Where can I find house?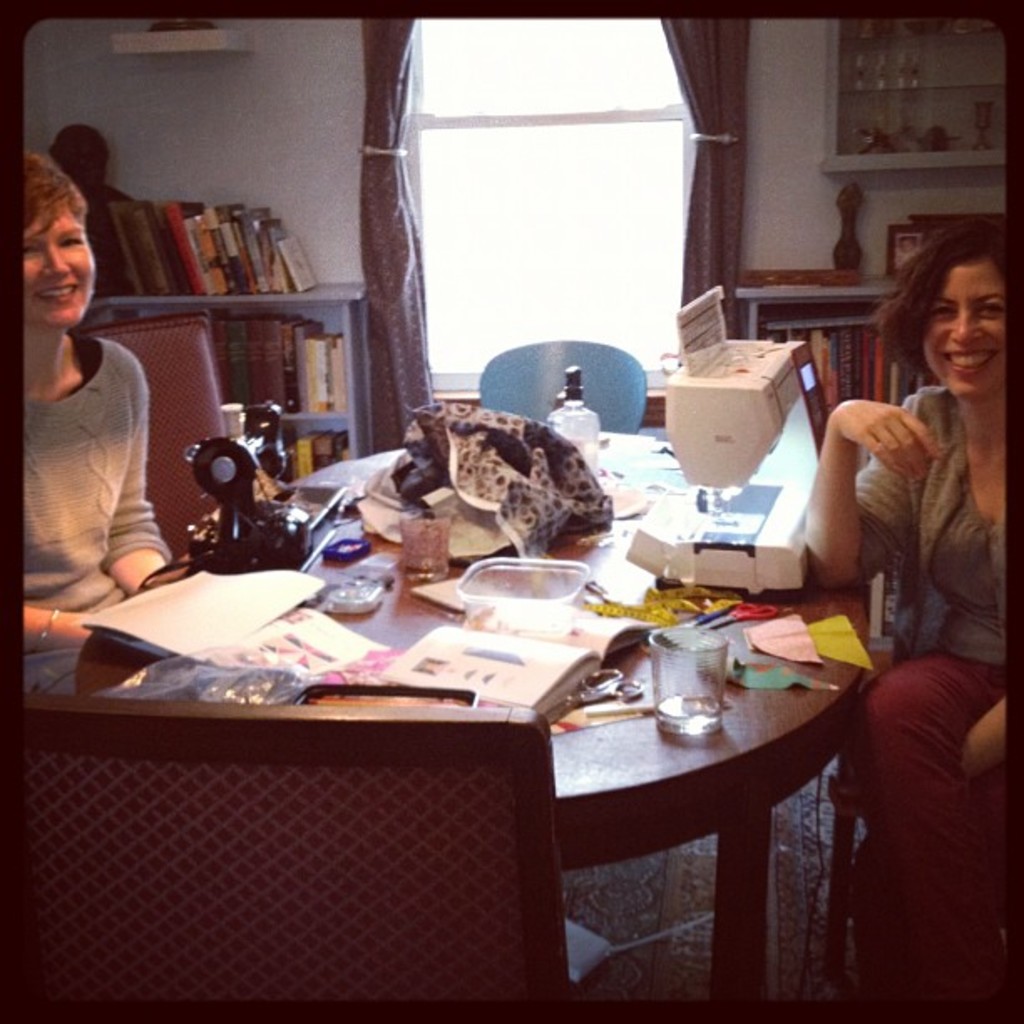
You can find it at rect(20, 15, 1006, 1006).
